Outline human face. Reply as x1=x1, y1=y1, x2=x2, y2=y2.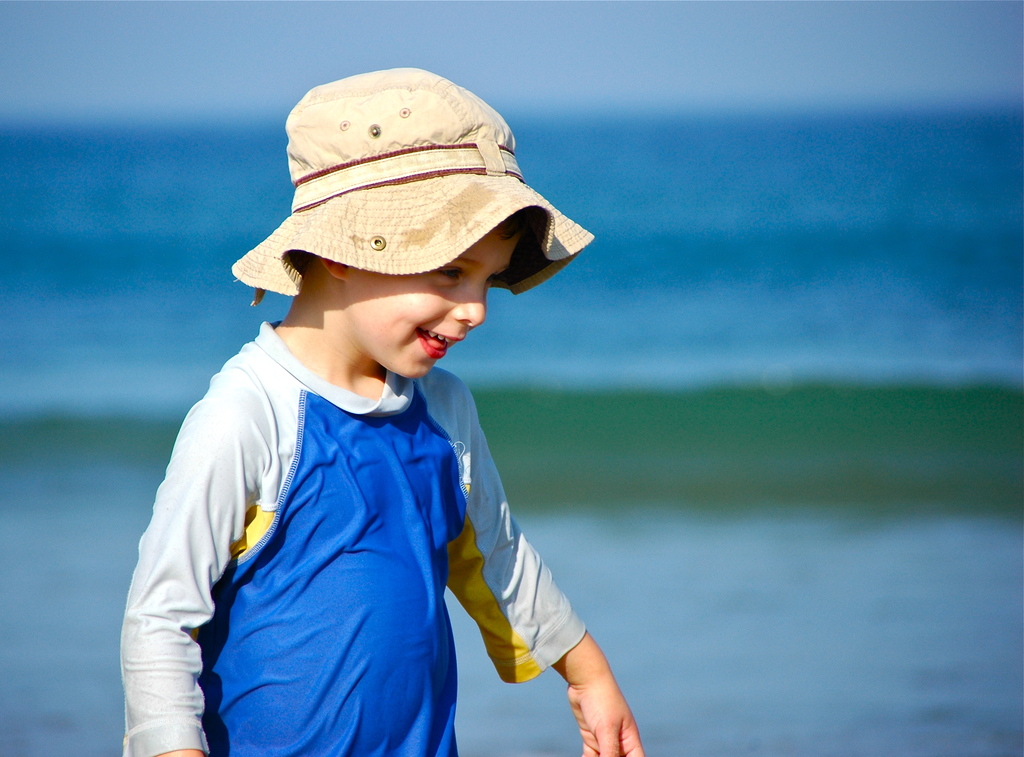
x1=346, y1=224, x2=516, y2=377.
